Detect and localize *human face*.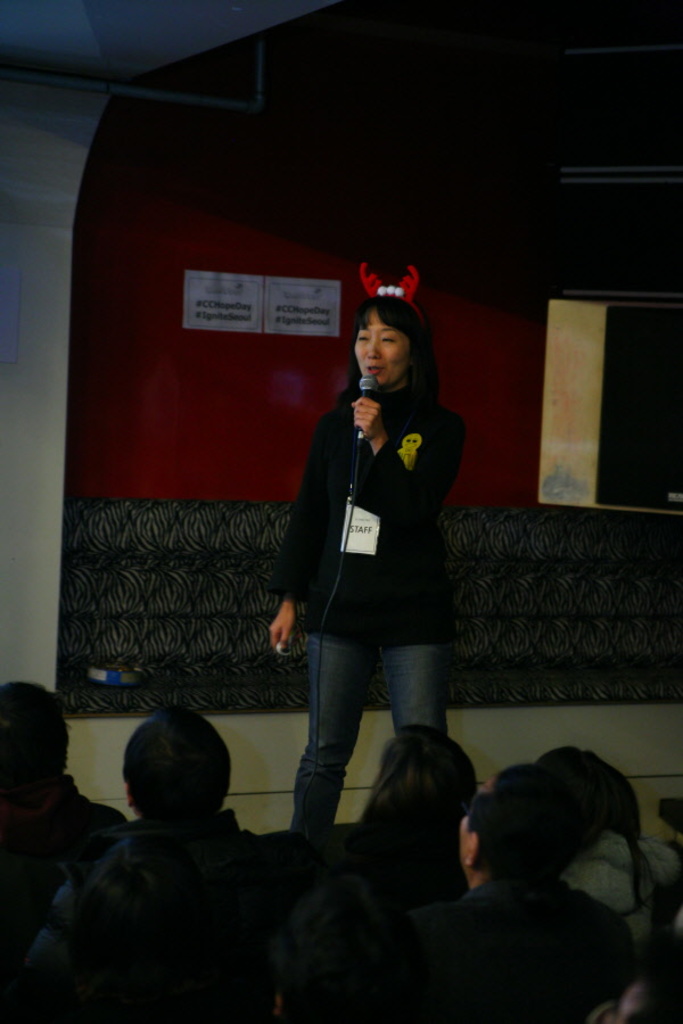
Localized at region(346, 311, 403, 386).
